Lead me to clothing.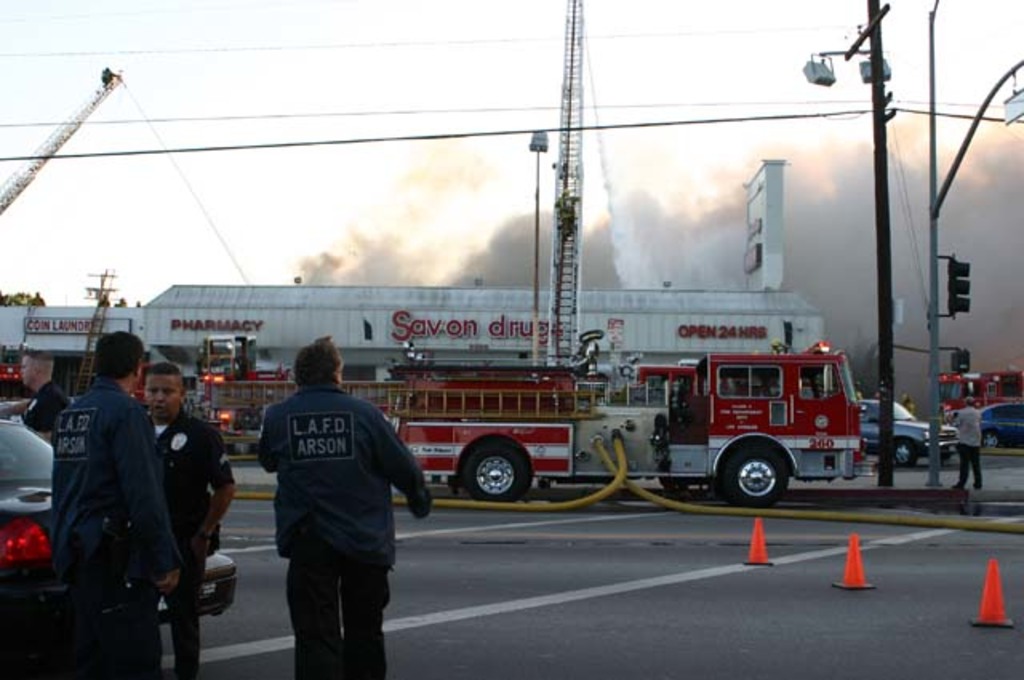
Lead to (left=954, top=395, right=982, bottom=440).
